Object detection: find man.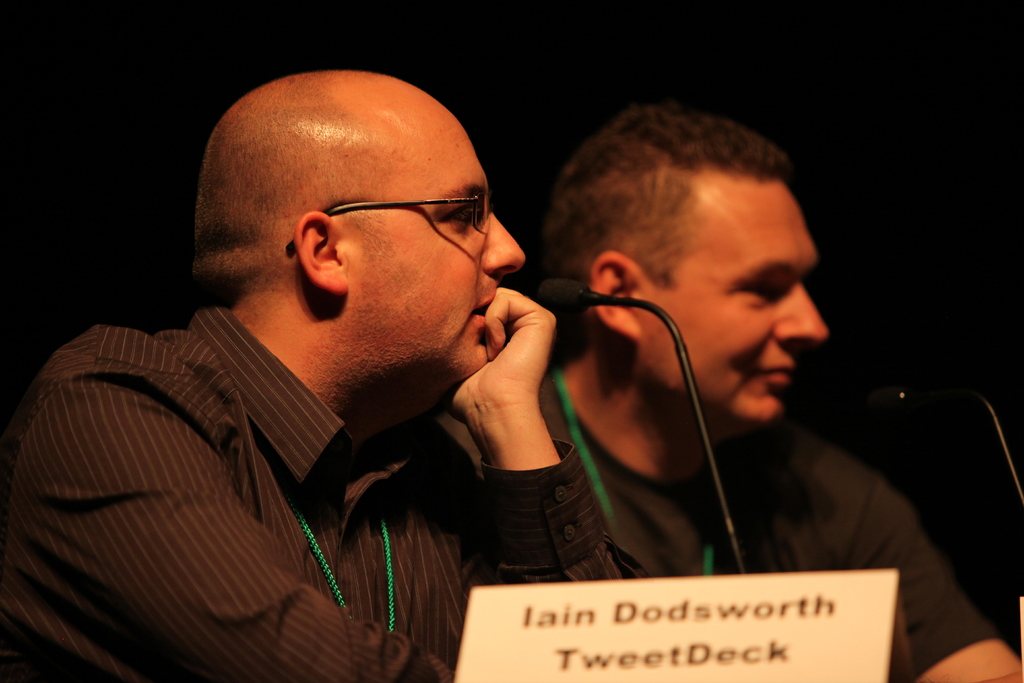
pyautogui.locateOnScreen(446, 104, 1020, 682).
